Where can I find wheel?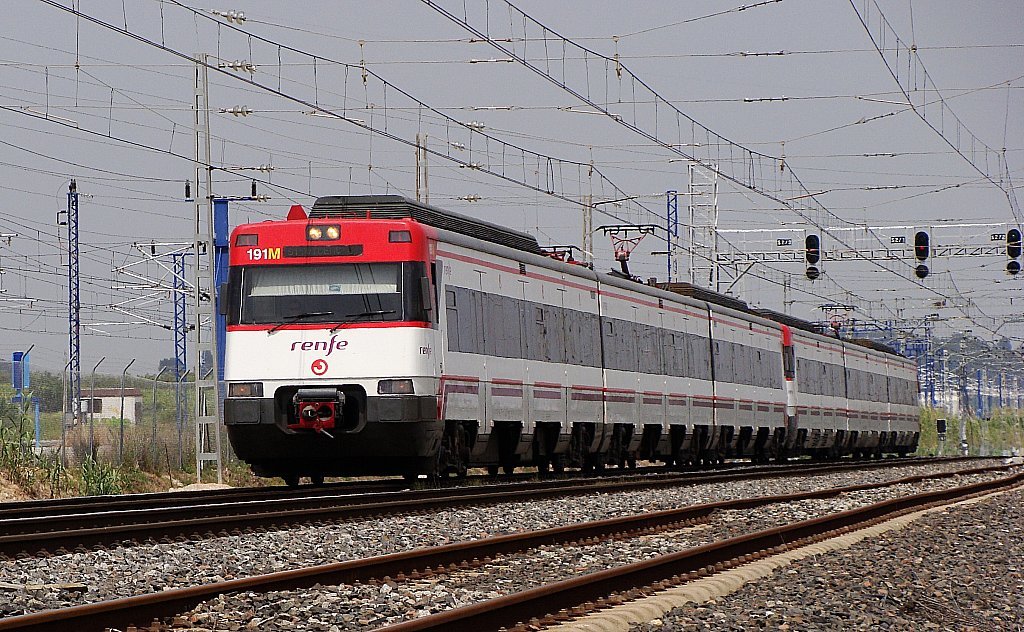
You can find it at <region>459, 468, 468, 478</region>.
